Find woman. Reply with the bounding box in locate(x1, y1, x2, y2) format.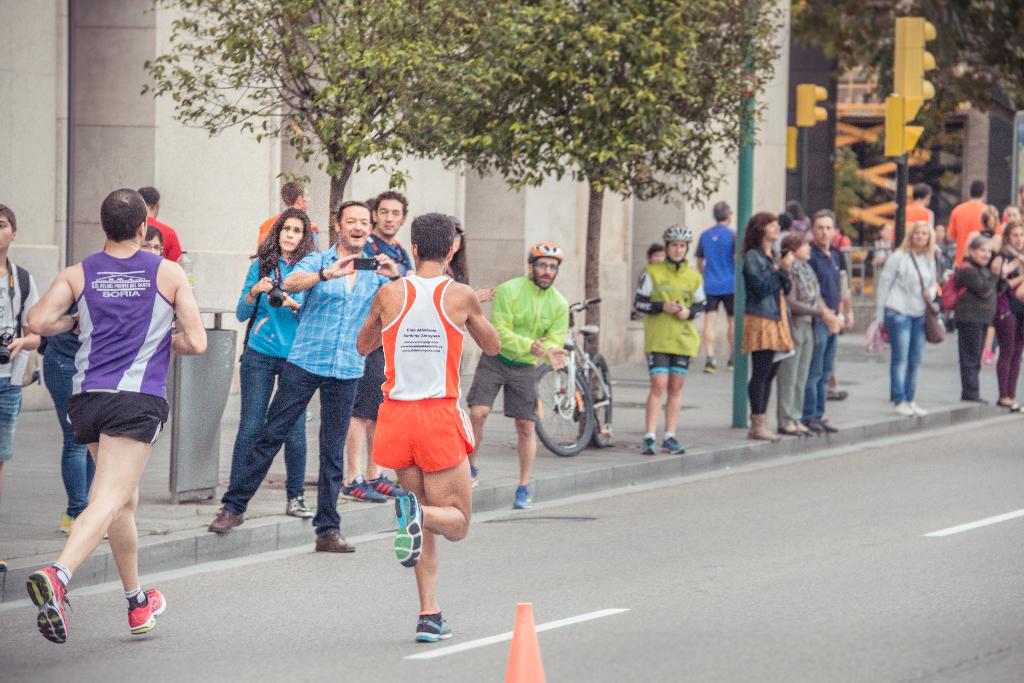
locate(991, 217, 1023, 409).
